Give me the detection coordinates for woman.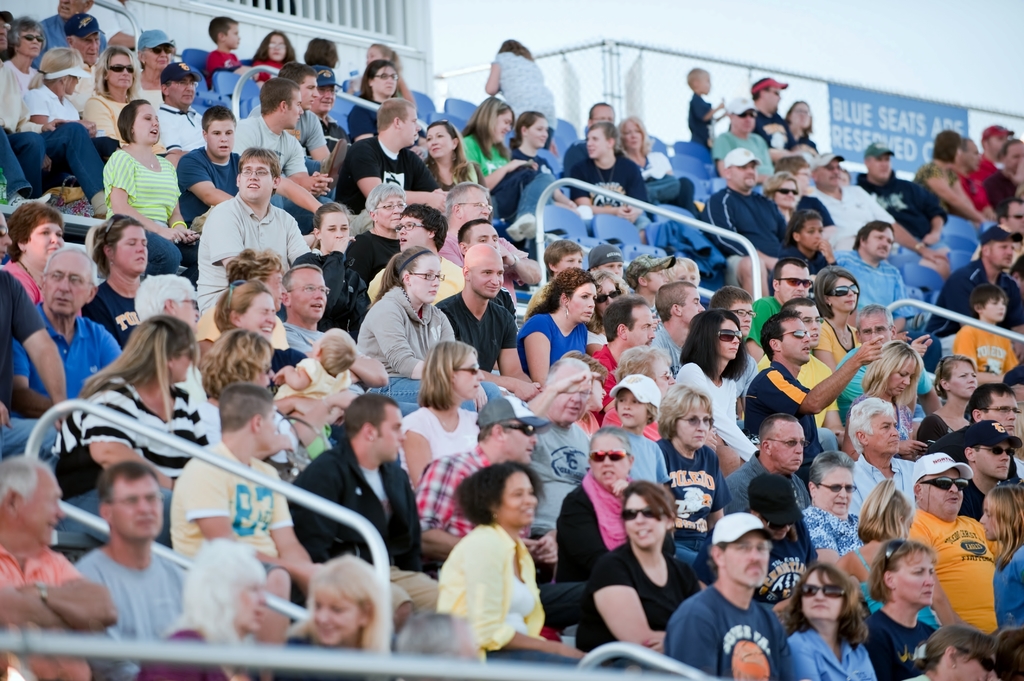
214/275/356/451.
